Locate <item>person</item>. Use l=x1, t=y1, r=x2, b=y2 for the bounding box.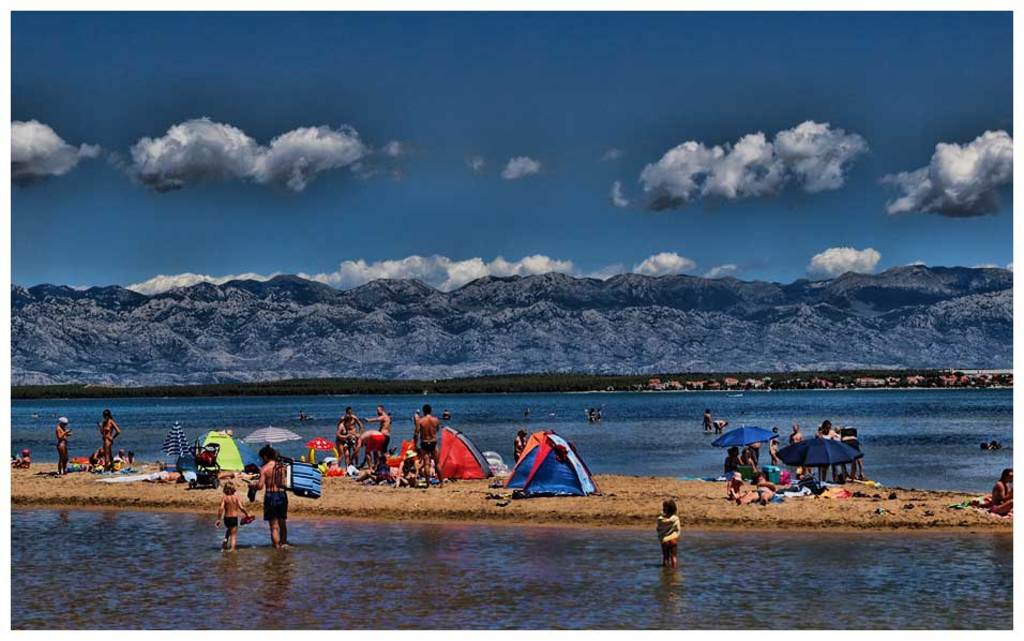
l=363, t=404, r=391, b=454.
